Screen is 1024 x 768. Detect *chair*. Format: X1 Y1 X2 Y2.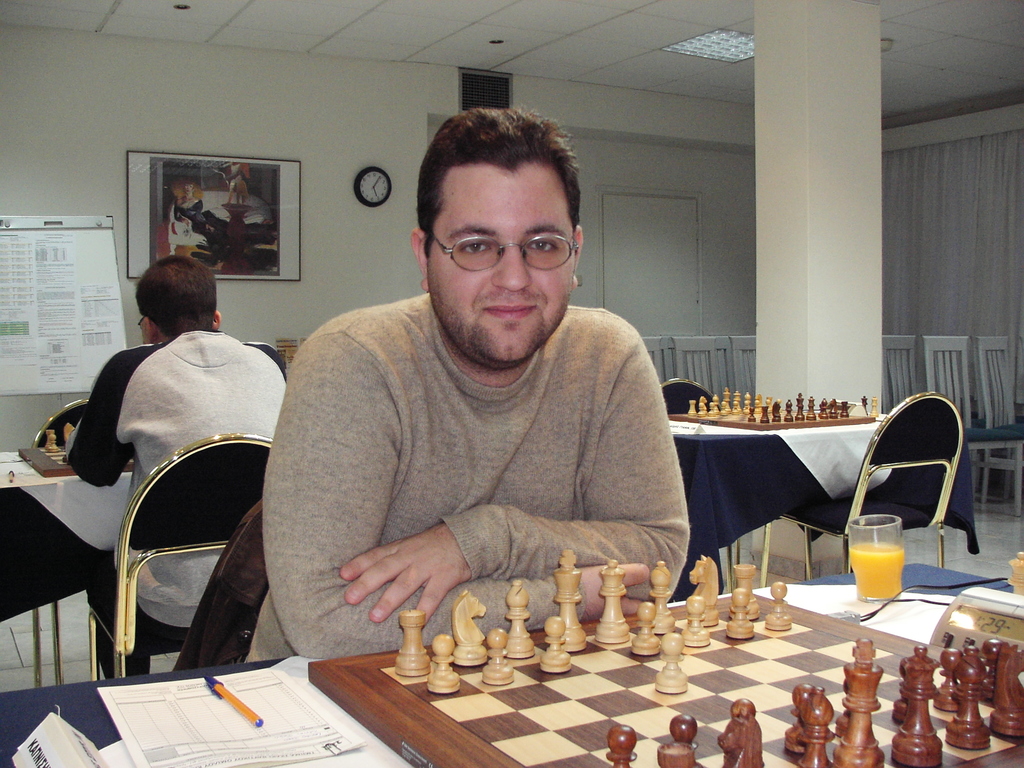
675 338 737 400.
